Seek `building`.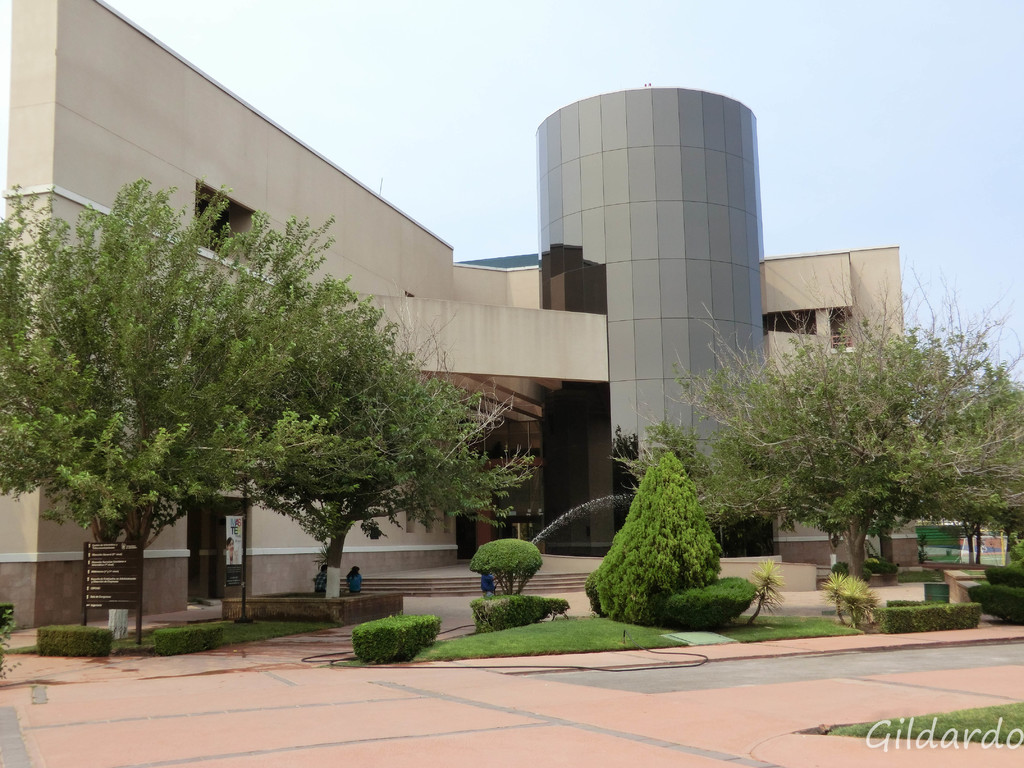
Rect(0, 0, 907, 641).
